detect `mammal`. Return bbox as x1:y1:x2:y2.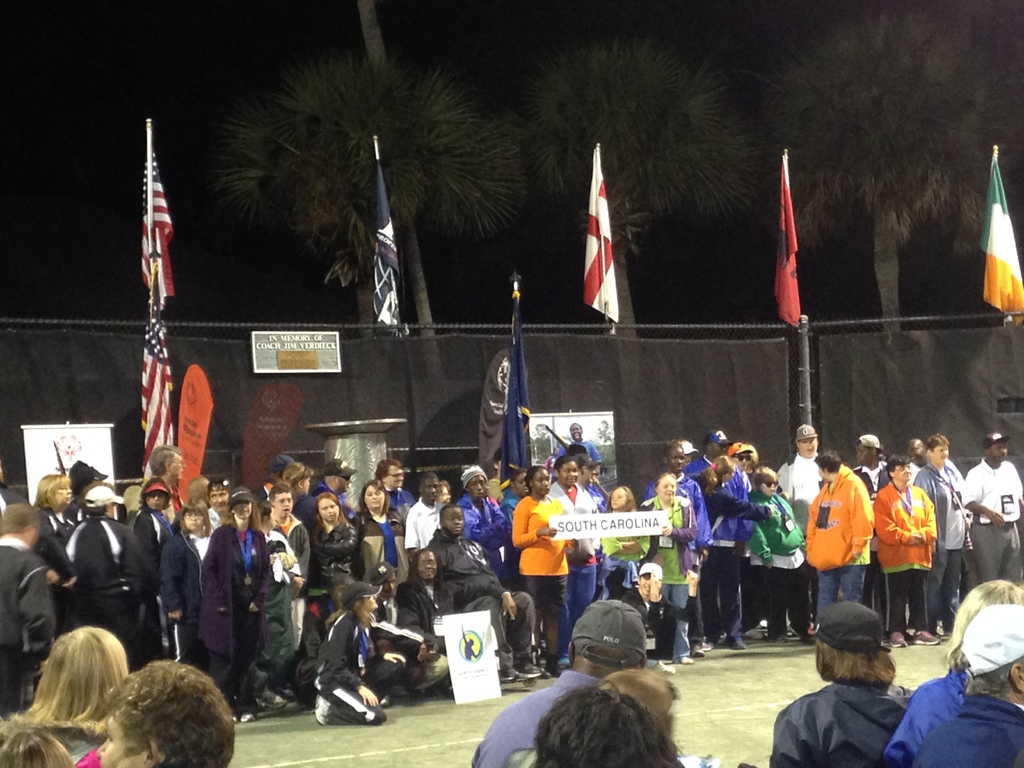
72:483:138:644.
